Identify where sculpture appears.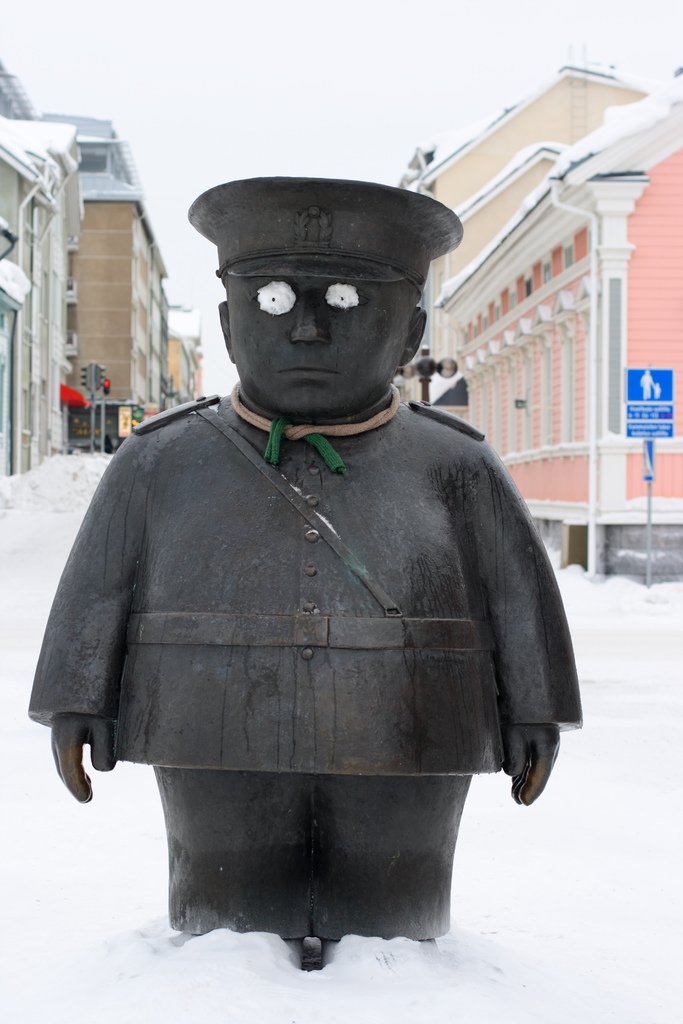
Appears at <region>24, 173, 583, 970</region>.
